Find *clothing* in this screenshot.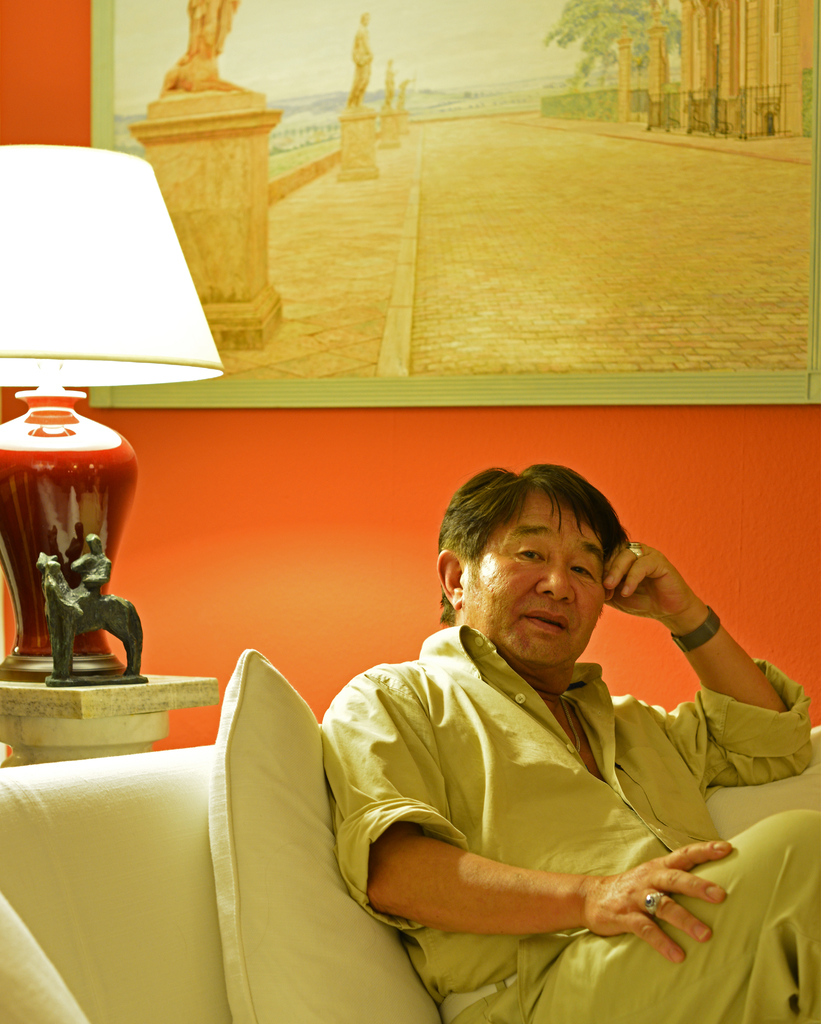
The bounding box for *clothing* is 311 619 820 1023.
